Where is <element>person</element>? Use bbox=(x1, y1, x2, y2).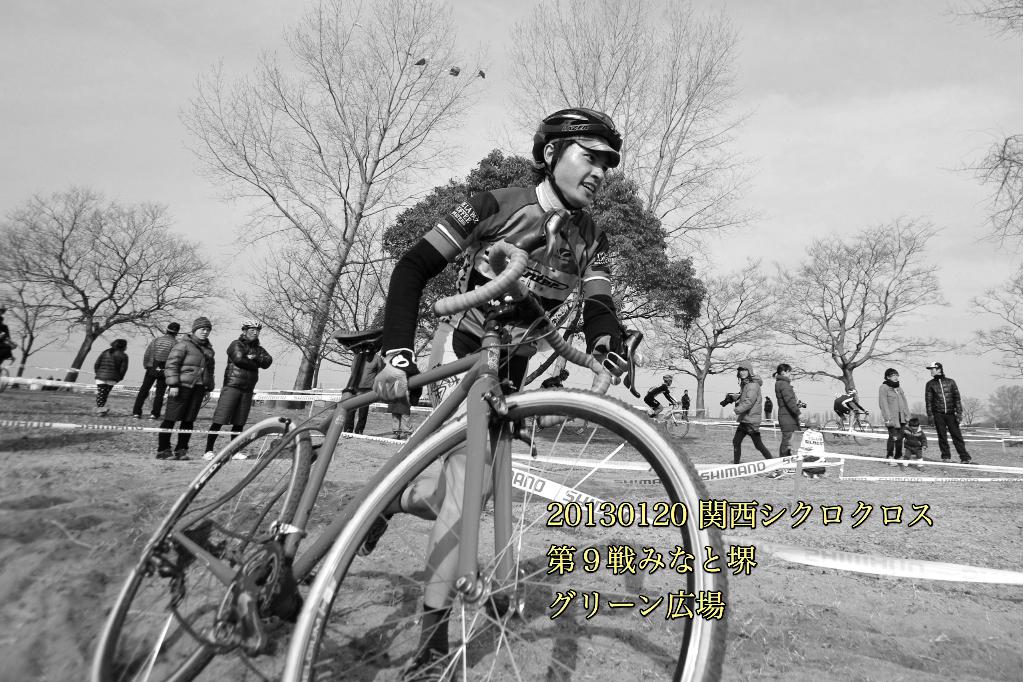
bbox=(721, 367, 771, 459).
